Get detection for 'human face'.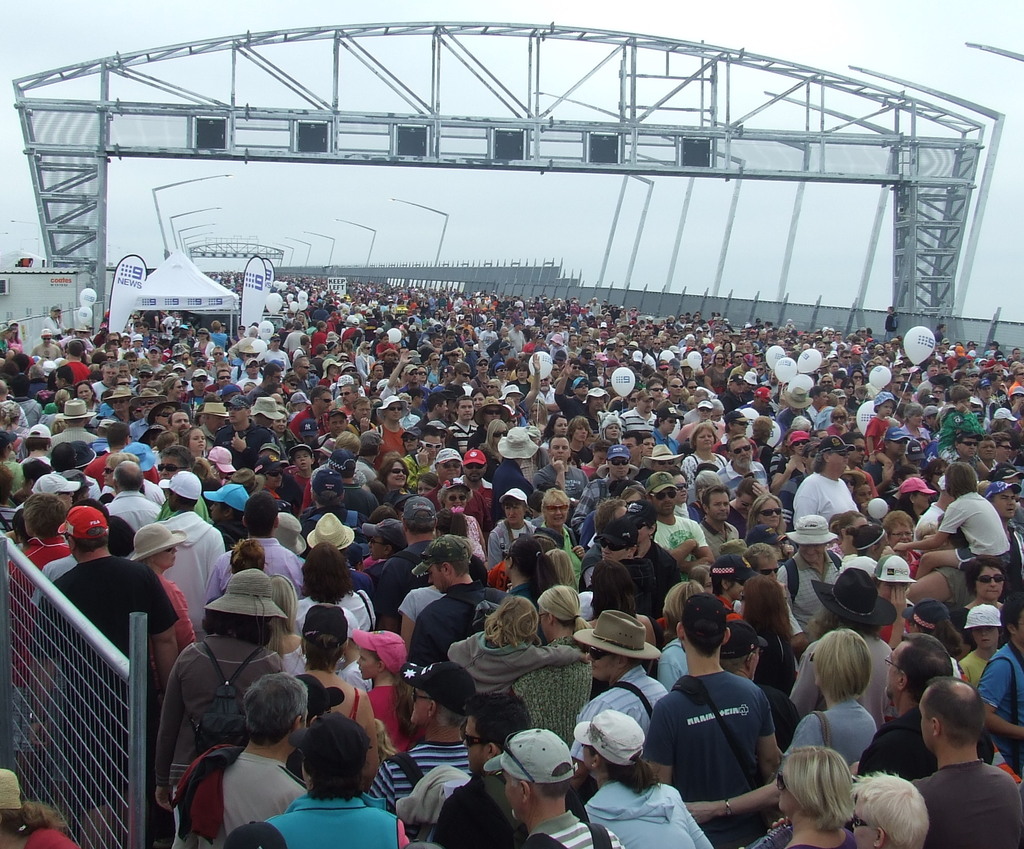
Detection: (195, 361, 205, 369).
